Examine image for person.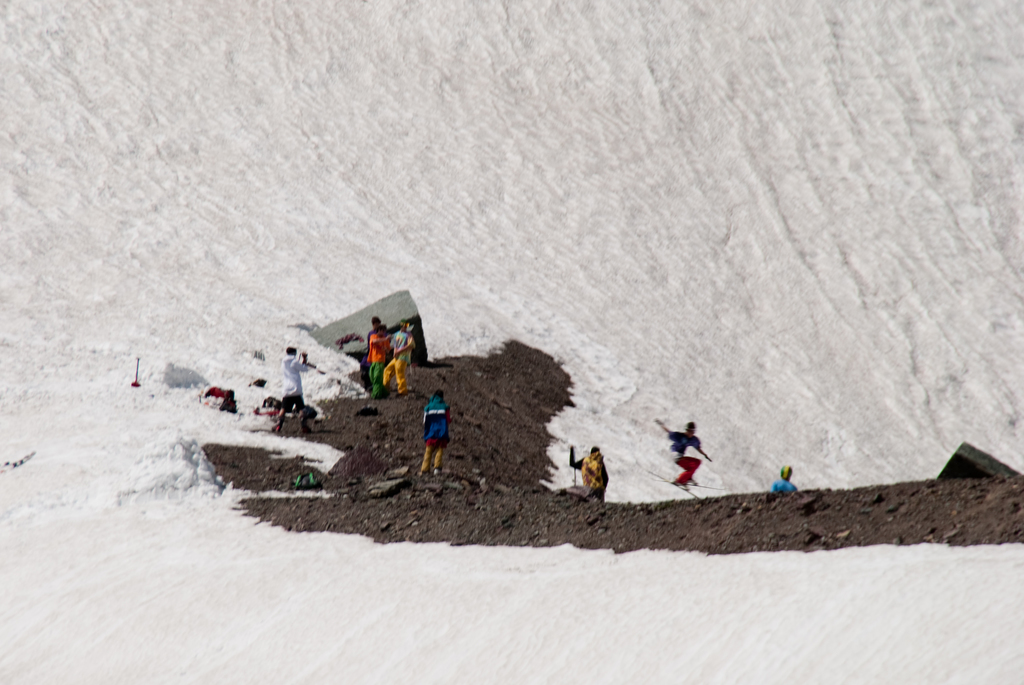
Examination result: region(769, 466, 797, 492).
